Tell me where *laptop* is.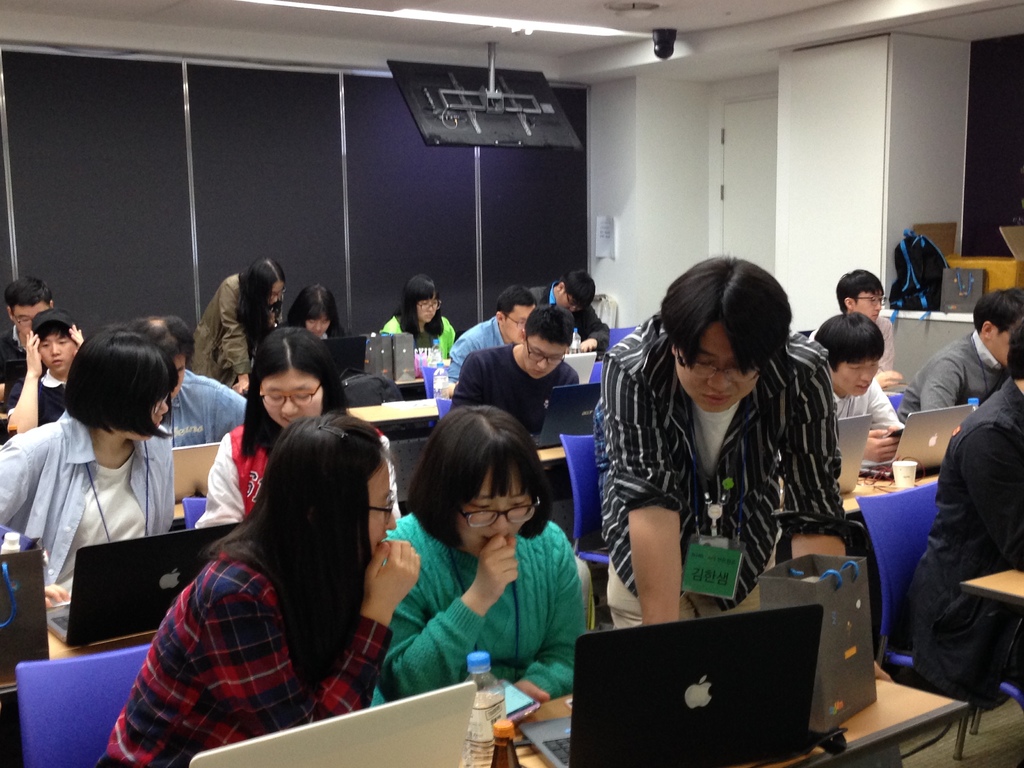
*laptop* is at box(564, 354, 595, 385).
